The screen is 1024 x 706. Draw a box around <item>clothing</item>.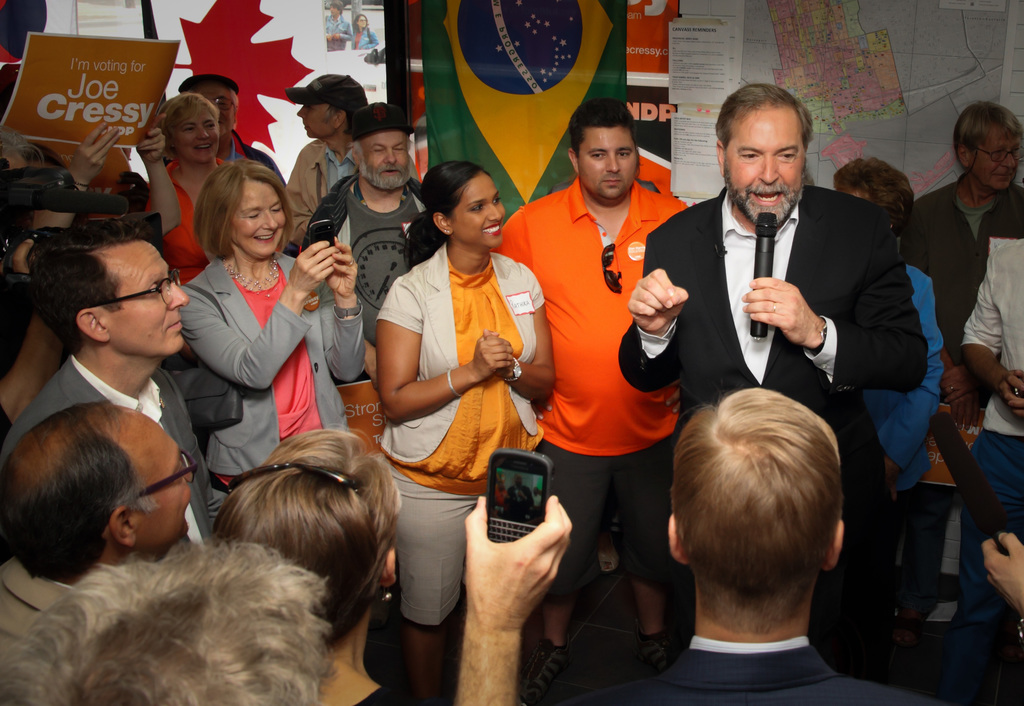
324, 14, 351, 51.
